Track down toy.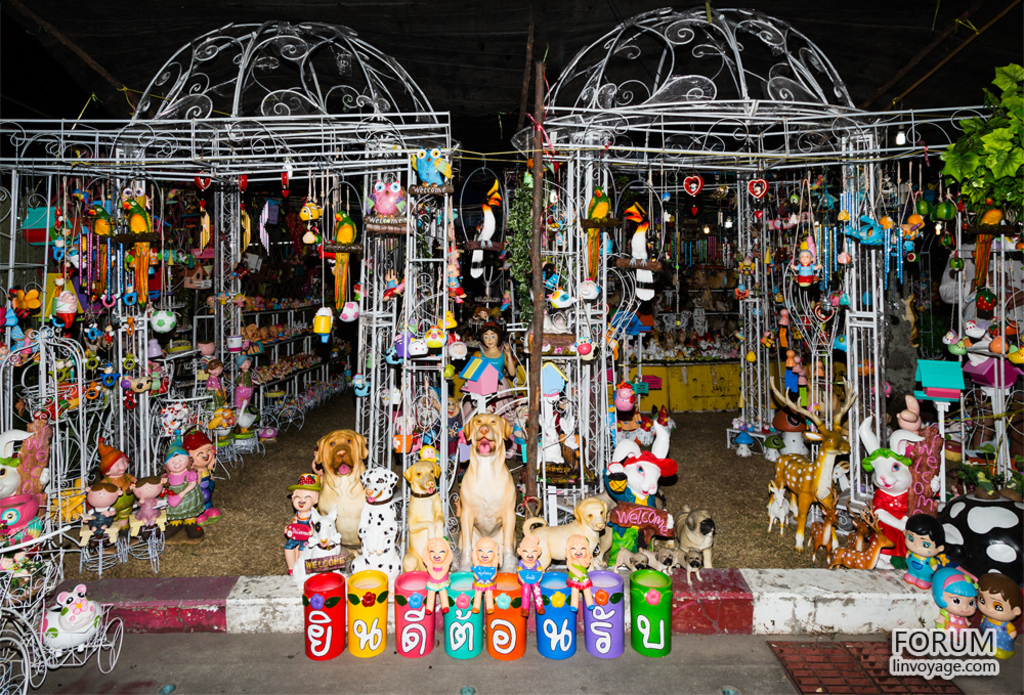
Tracked to (685,177,705,198).
